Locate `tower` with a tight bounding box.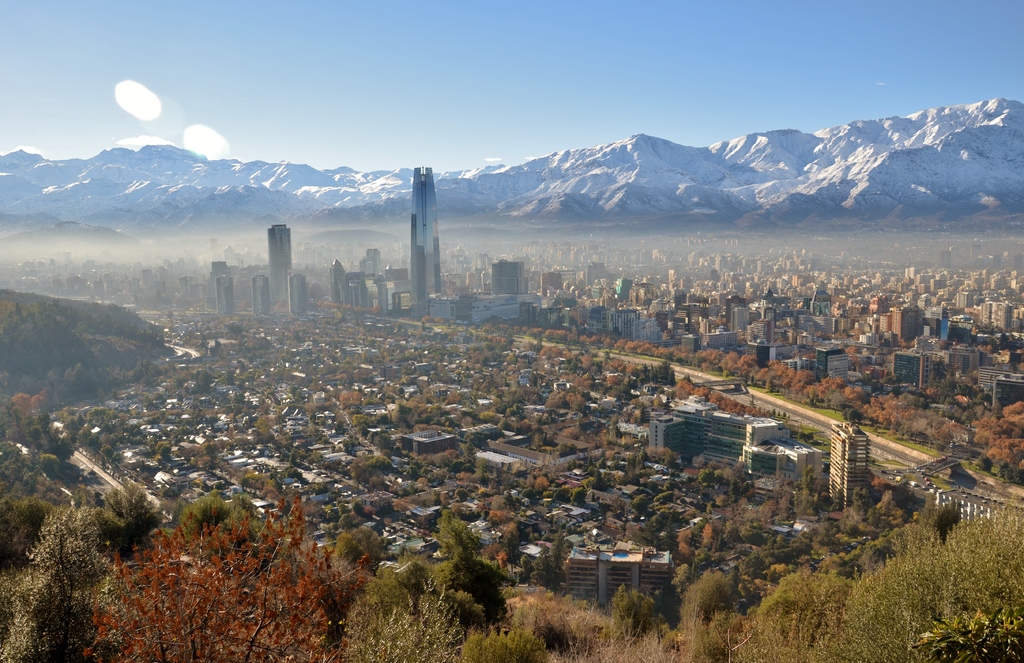
pyautogui.locateOnScreen(269, 227, 286, 282).
